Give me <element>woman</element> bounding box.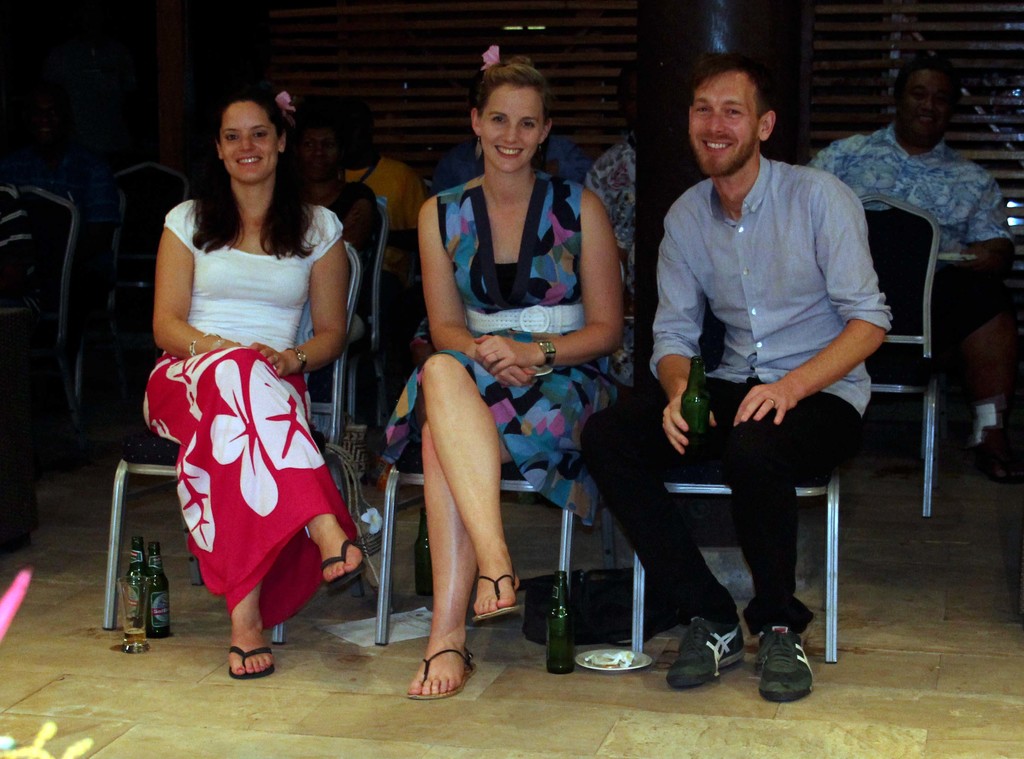
[x1=290, y1=96, x2=378, y2=353].
